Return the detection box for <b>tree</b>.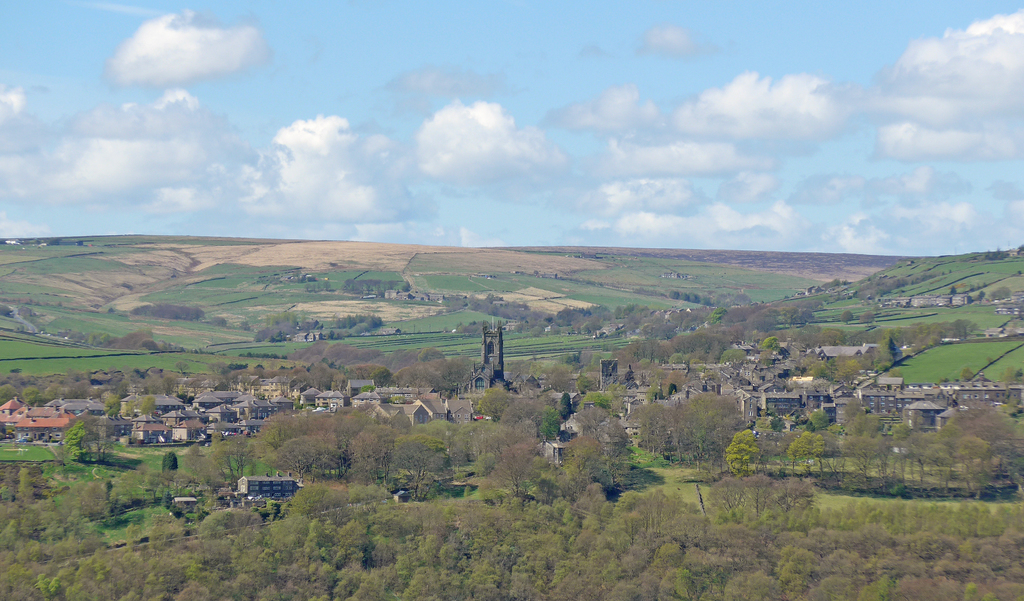
<box>560,407,632,488</box>.
